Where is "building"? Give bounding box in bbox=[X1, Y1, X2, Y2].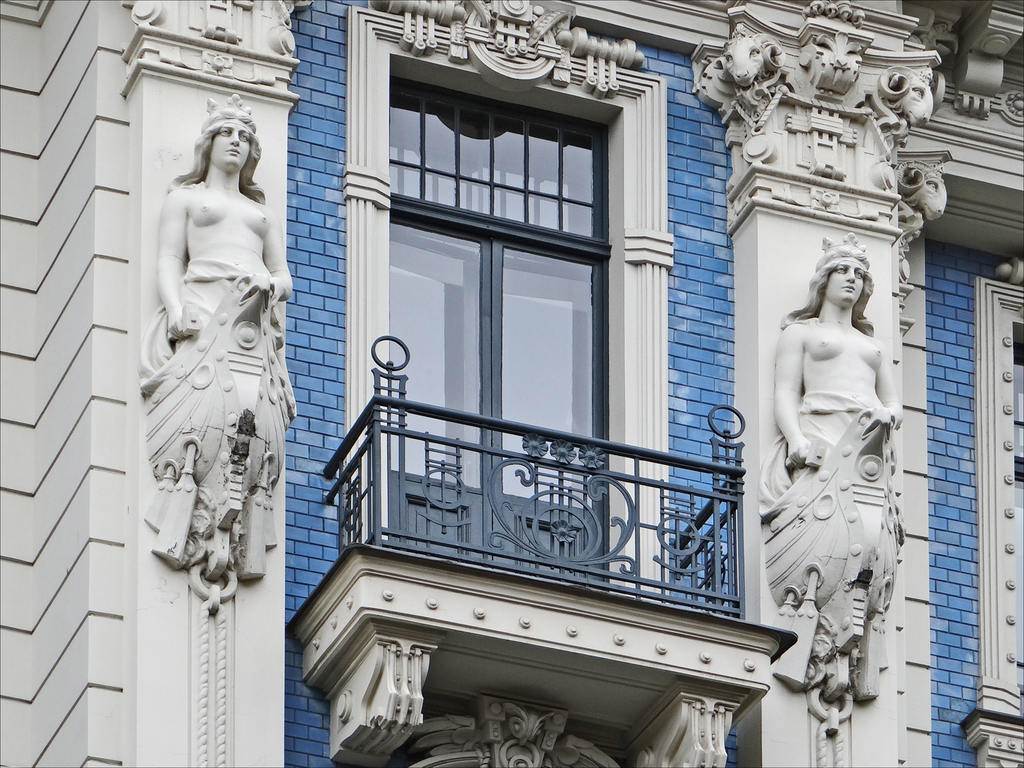
bbox=[0, 0, 1023, 767].
